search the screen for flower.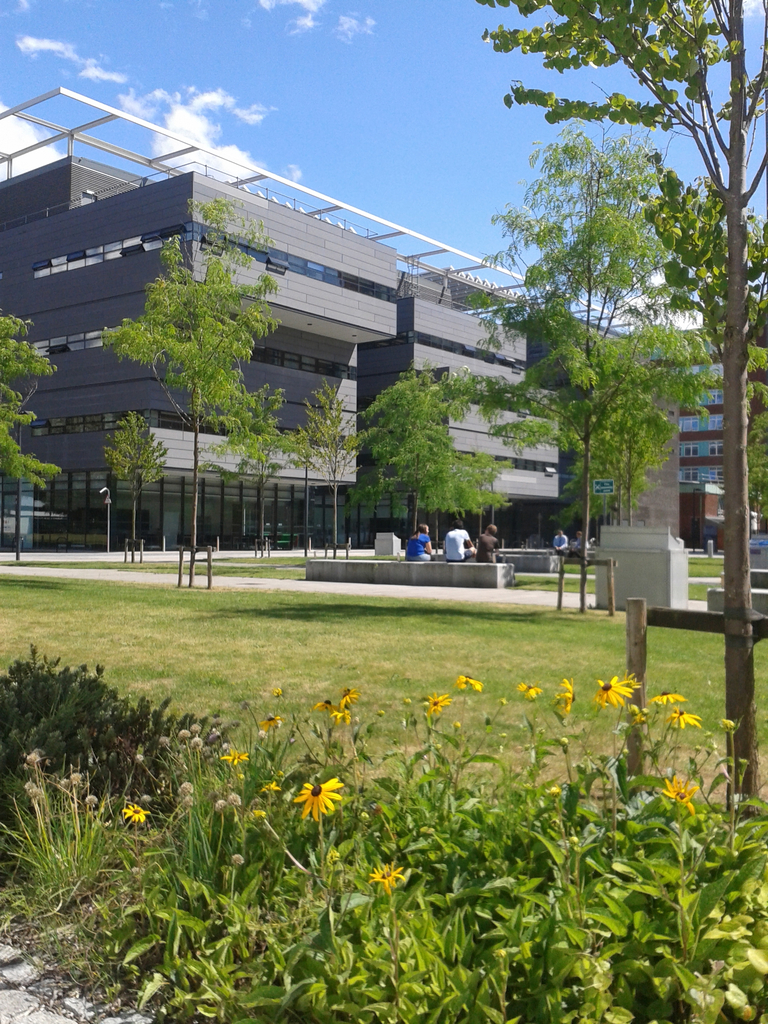
Found at (left=612, top=699, right=657, bottom=737).
